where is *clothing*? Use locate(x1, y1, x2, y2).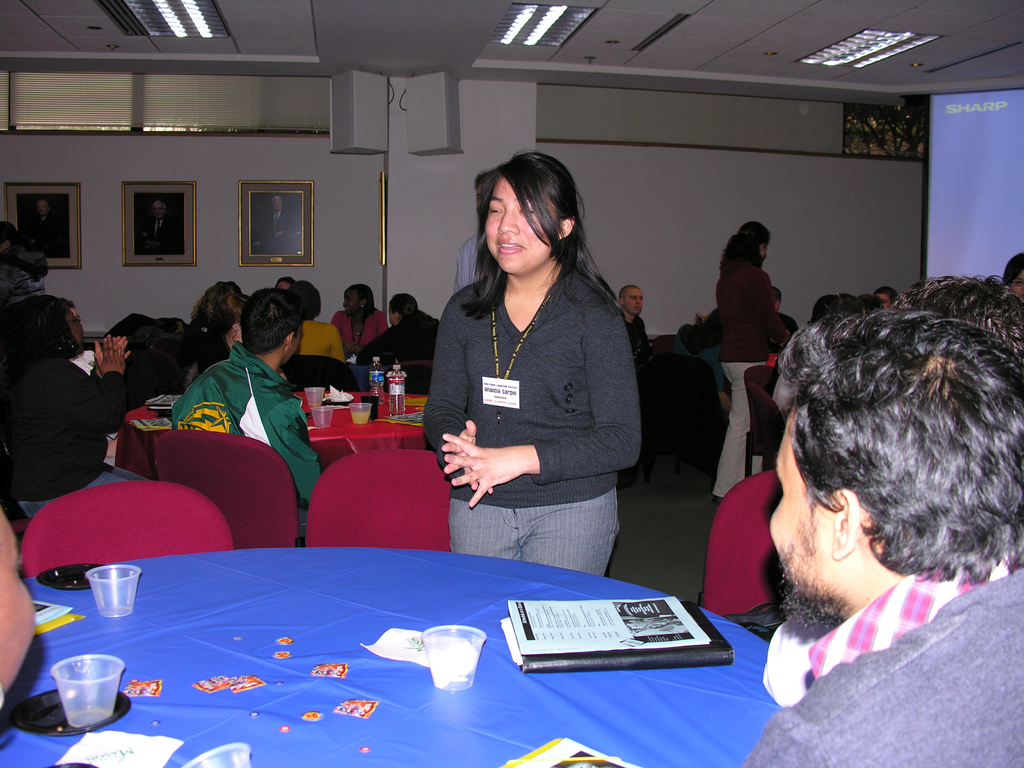
locate(356, 312, 435, 394).
